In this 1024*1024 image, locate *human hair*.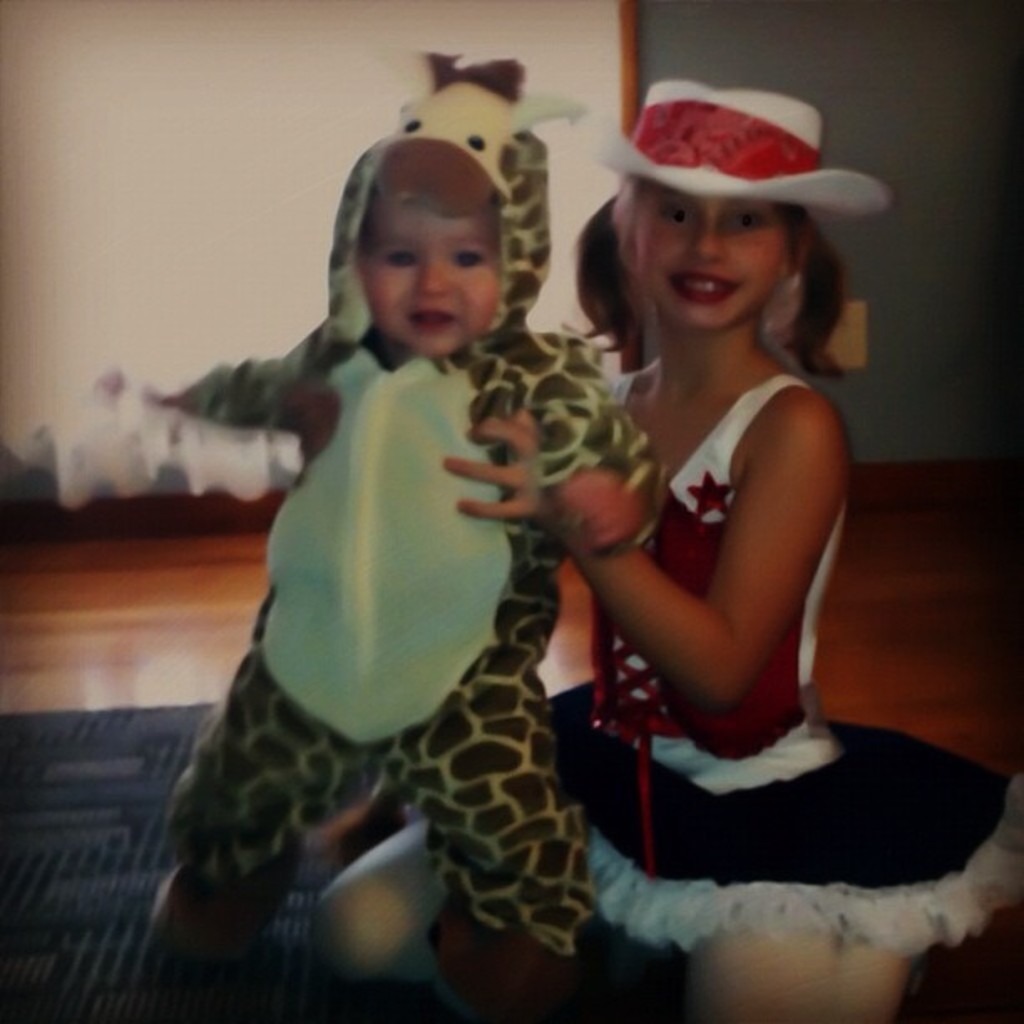
Bounding box: (576,139,863,376).
